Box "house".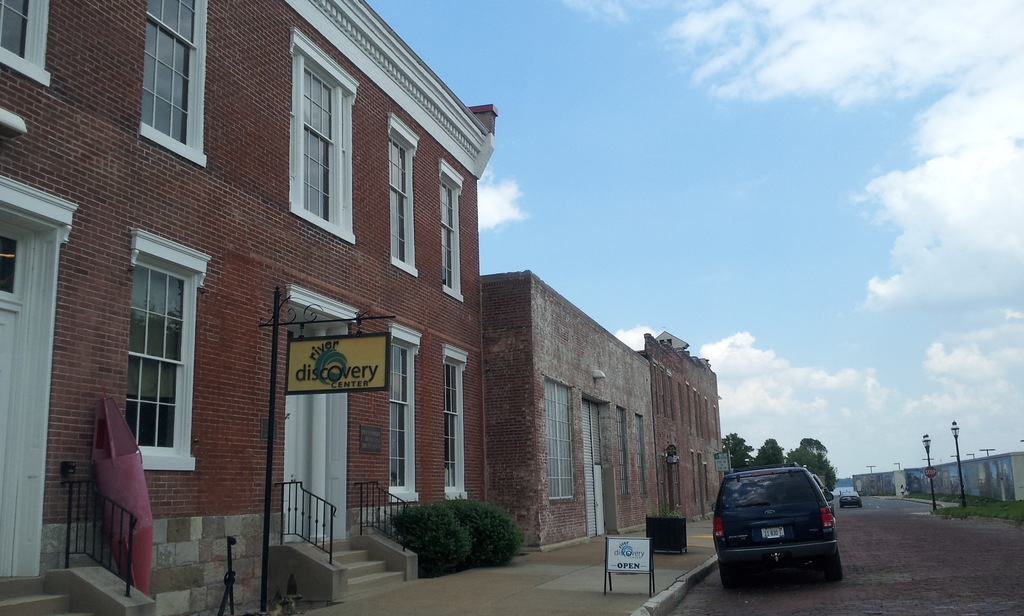
detection(8, 0, 497, 583).
